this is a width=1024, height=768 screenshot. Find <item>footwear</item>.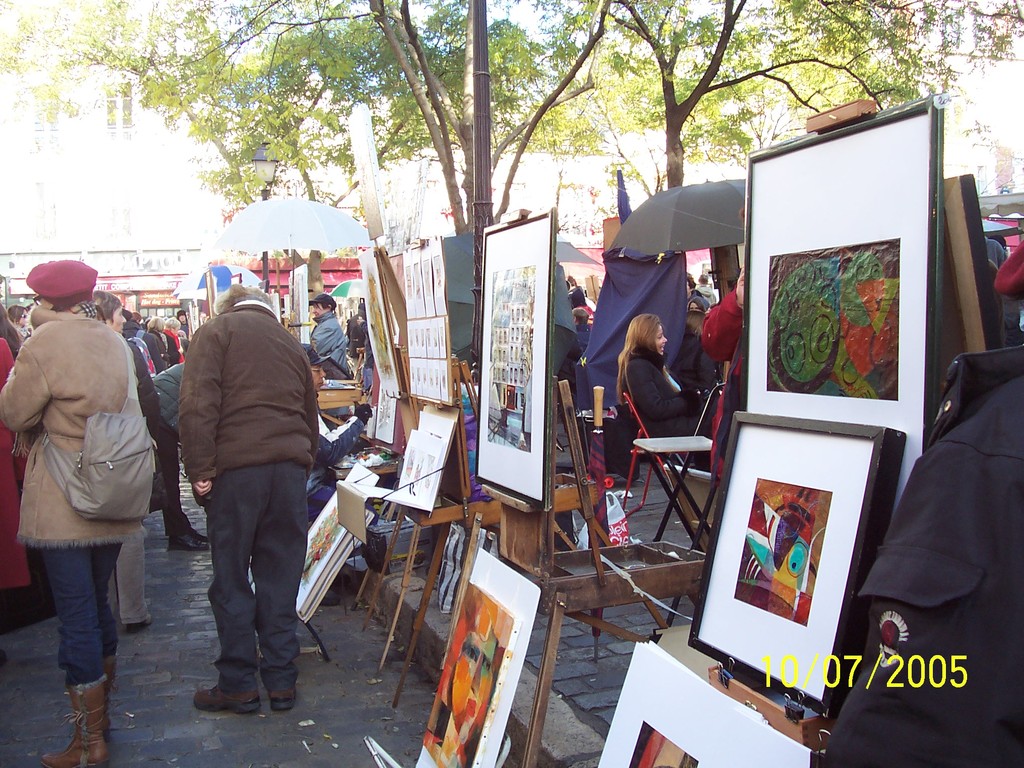
Bounding box: rect(41, 664, 110, 751).
